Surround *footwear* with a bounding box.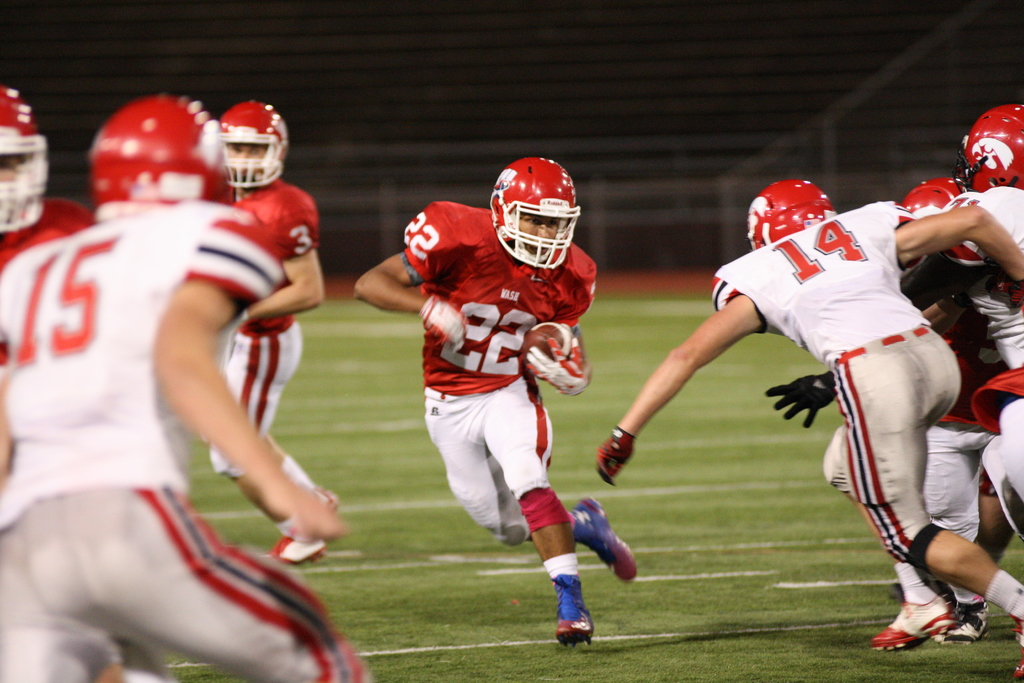
l=546, t=568, r=589, b=647.
